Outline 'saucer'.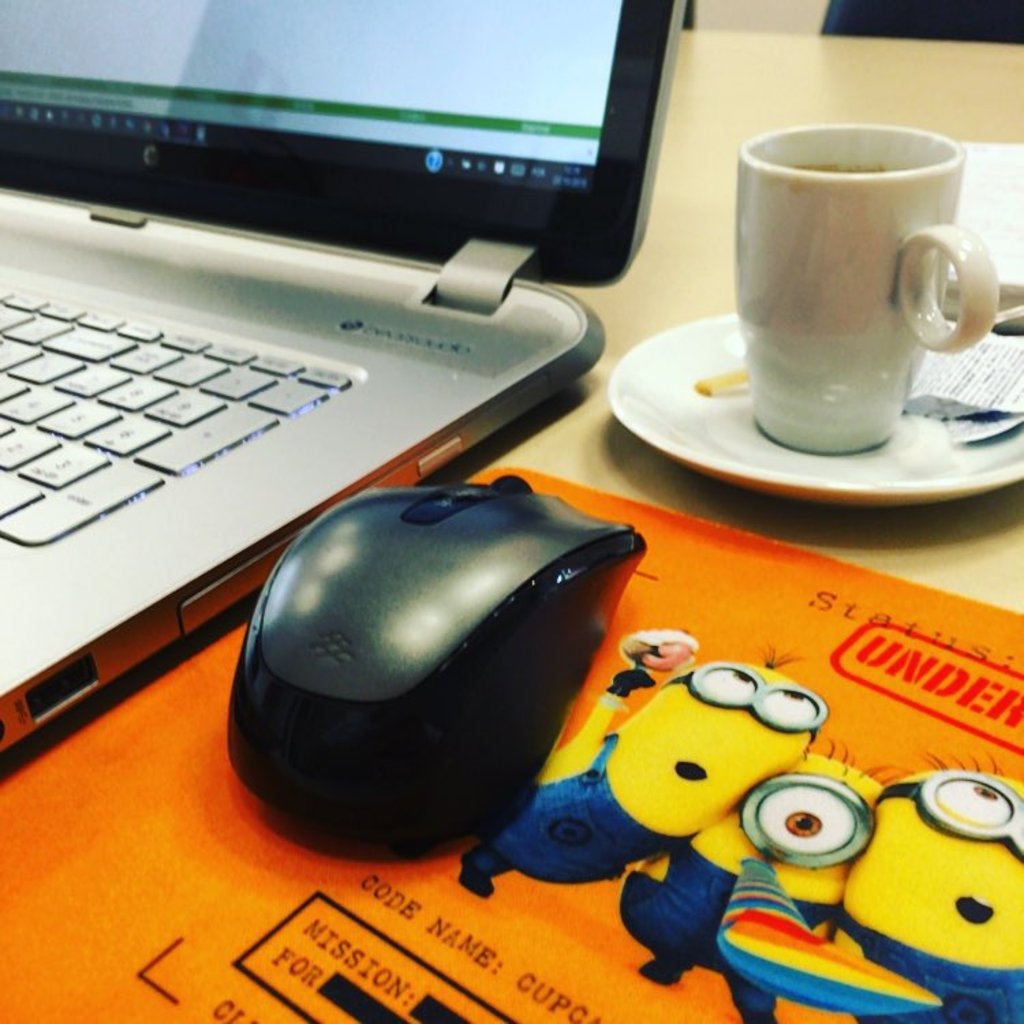
Outline: <region>603, 307, 1023, 508</region>.
